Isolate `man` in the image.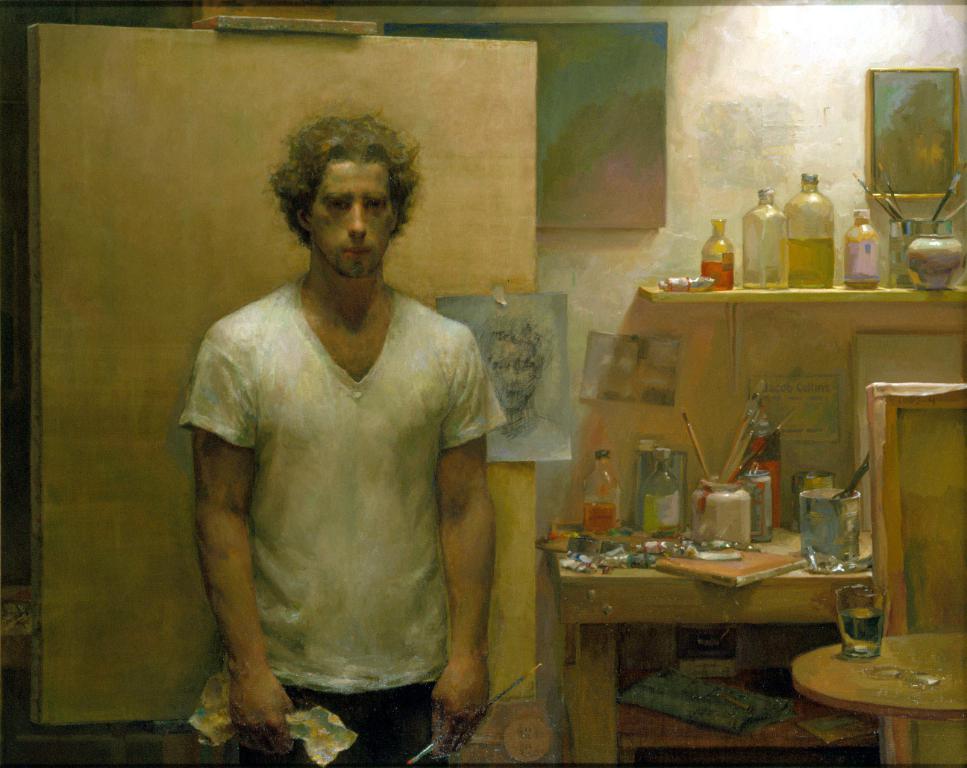
Isolated region: bbox=(175, 117, 522, 764).
